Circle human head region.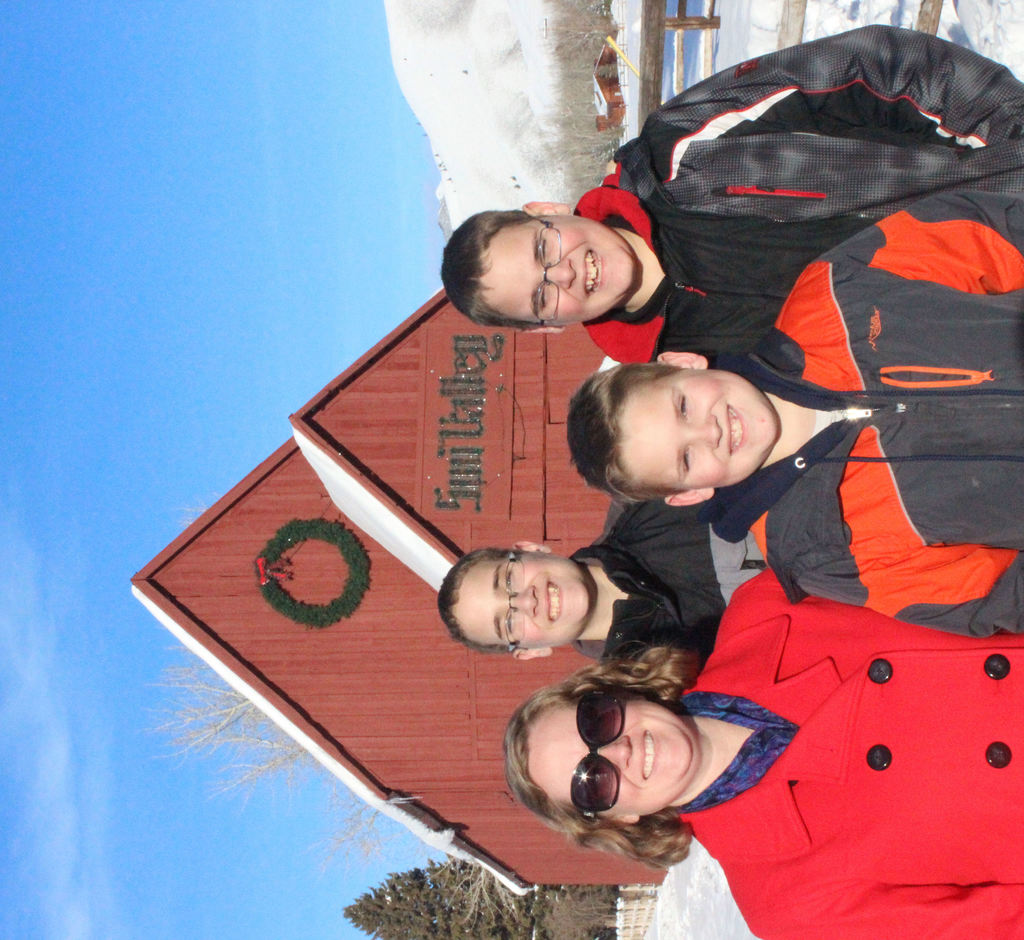
Region: [566,351,776,507].
